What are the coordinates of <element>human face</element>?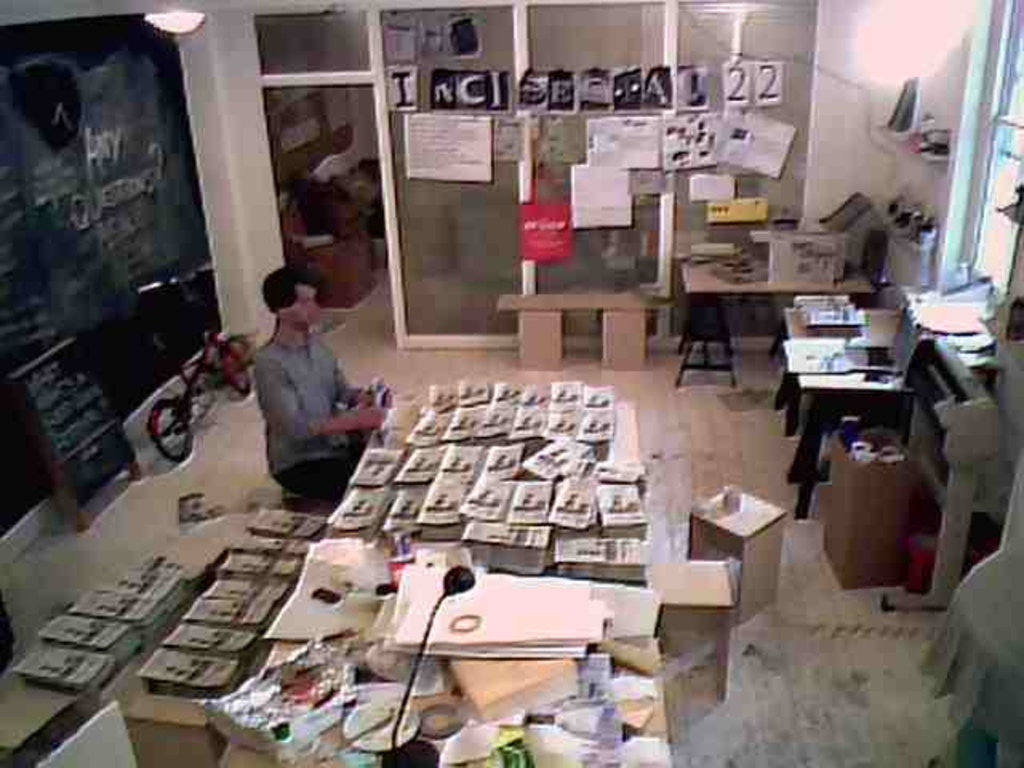
<region>285, 288, 320, 326</region>.
